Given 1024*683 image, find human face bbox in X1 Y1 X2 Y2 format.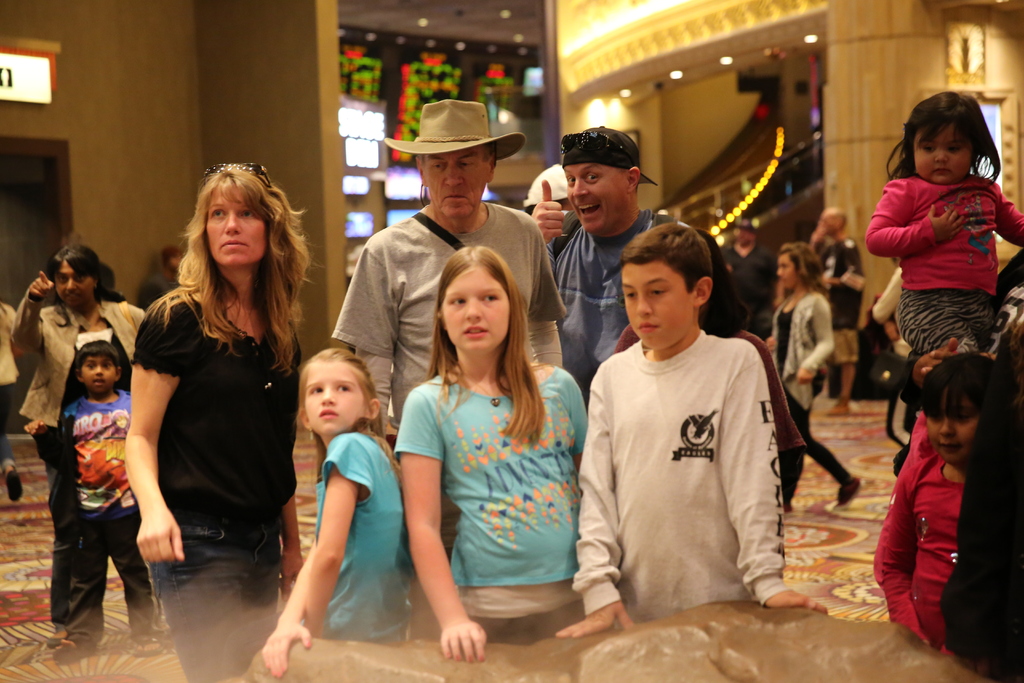
906 126 978 179.
